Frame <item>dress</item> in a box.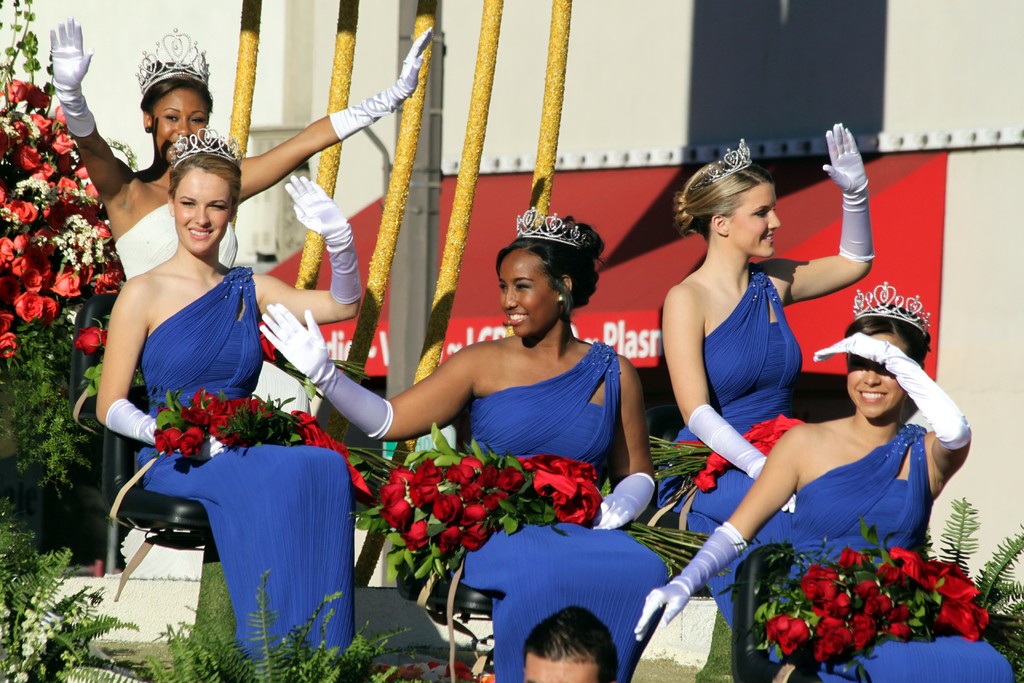
<bbox>114, 202, 309, 415</bbox>.
